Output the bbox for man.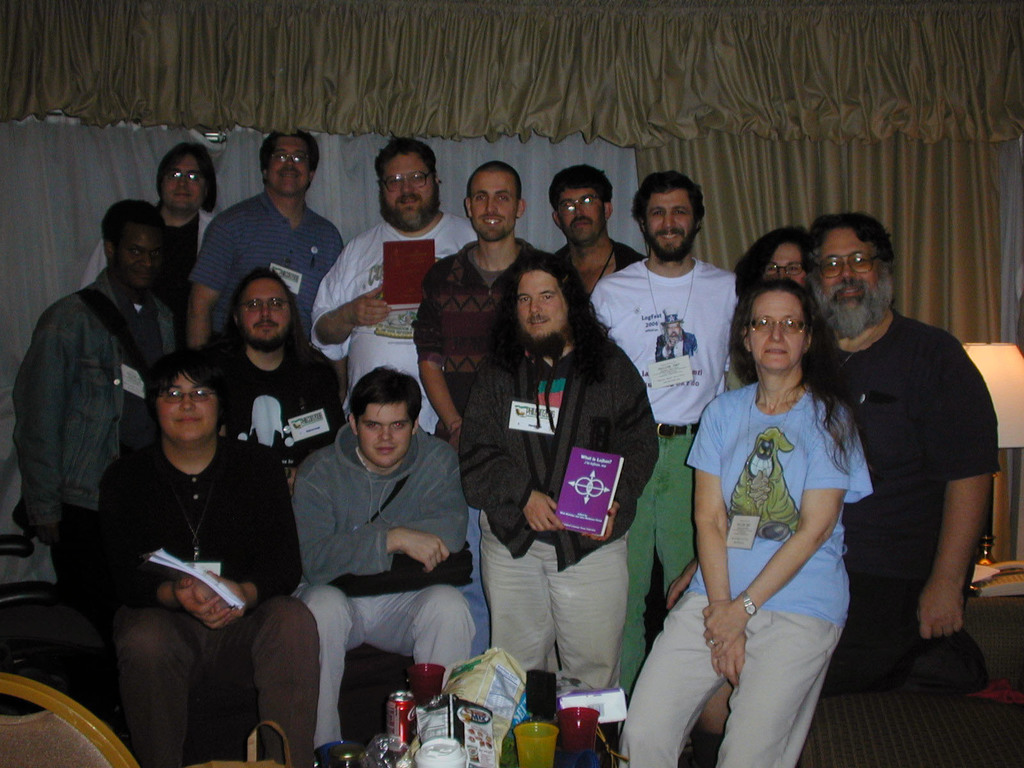
select_region(178, 118, 360, 353).
